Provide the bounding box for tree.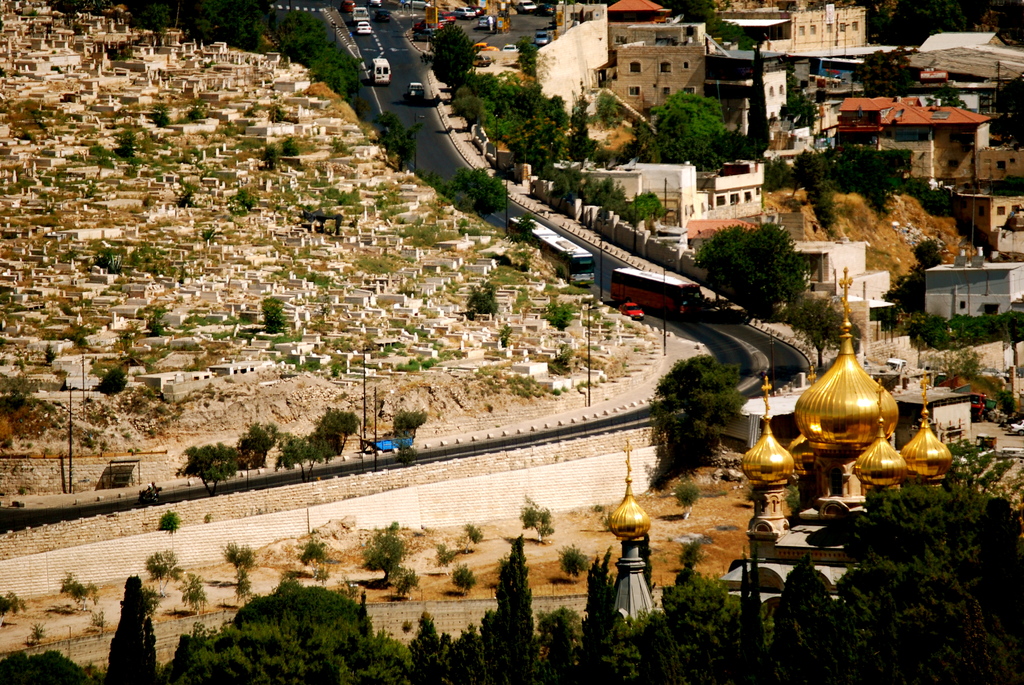
BBox(431, 15, 481, 101).
